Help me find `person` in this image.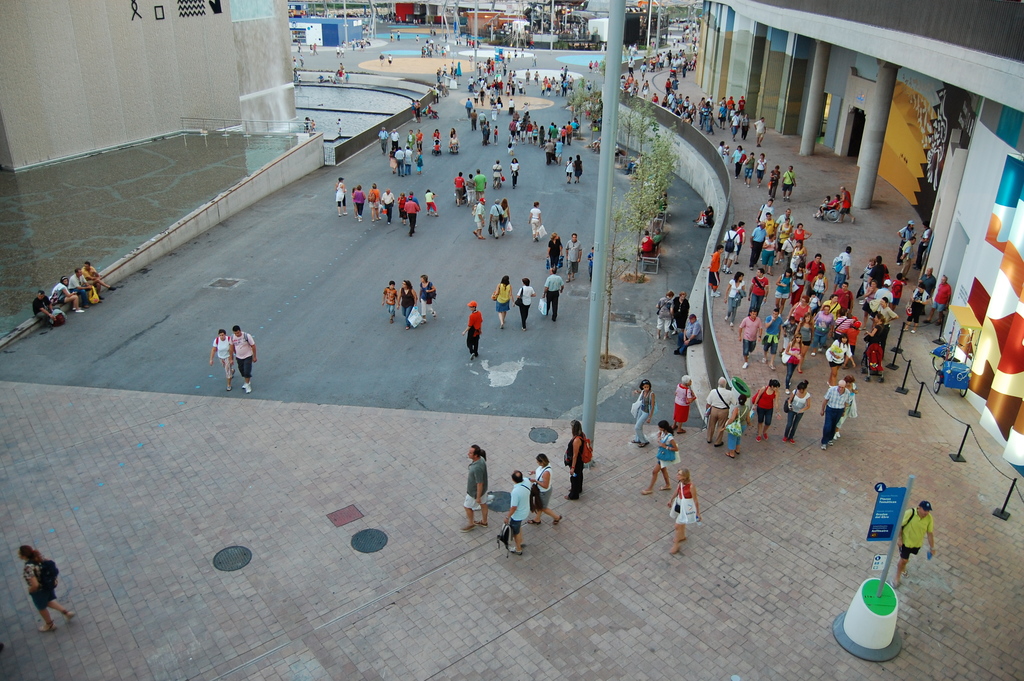
Found it: BBox(752, 115, 767, 150).
